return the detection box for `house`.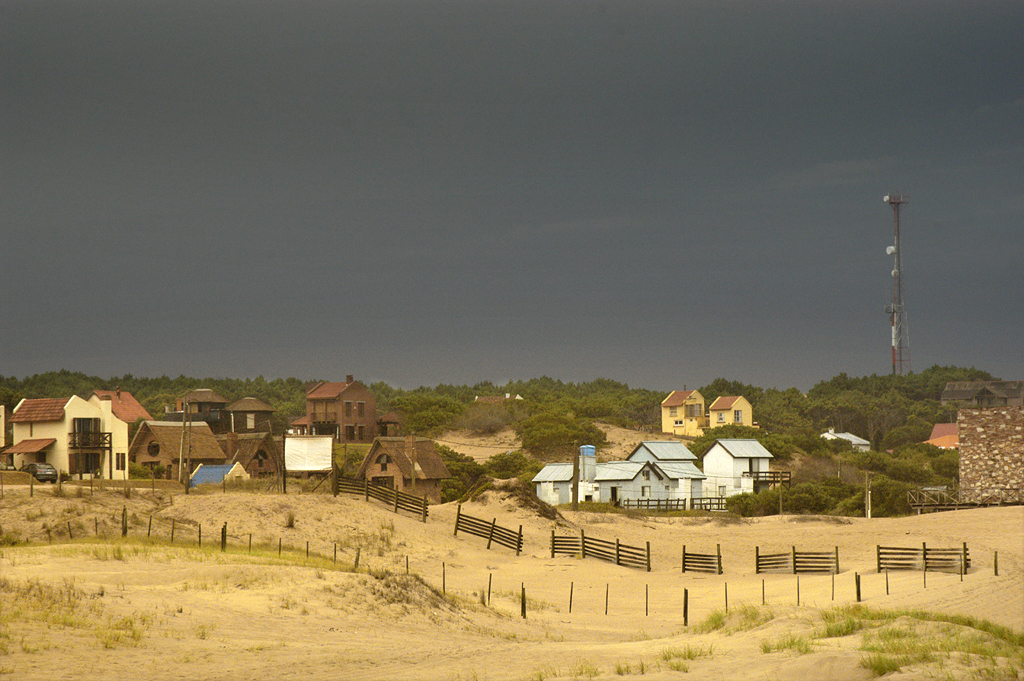
<bbox>310, 382, 381, 443</bbox>.
